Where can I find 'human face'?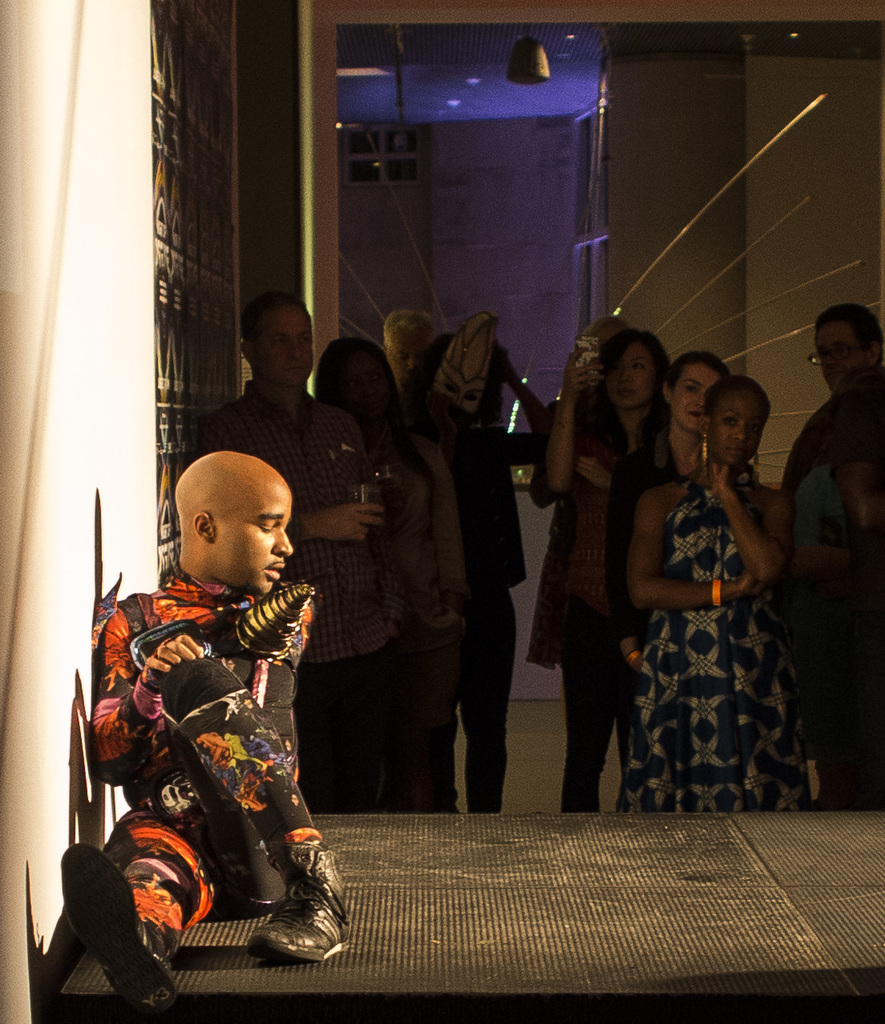
You can find it at Rect(672, 359, 721, 427).
